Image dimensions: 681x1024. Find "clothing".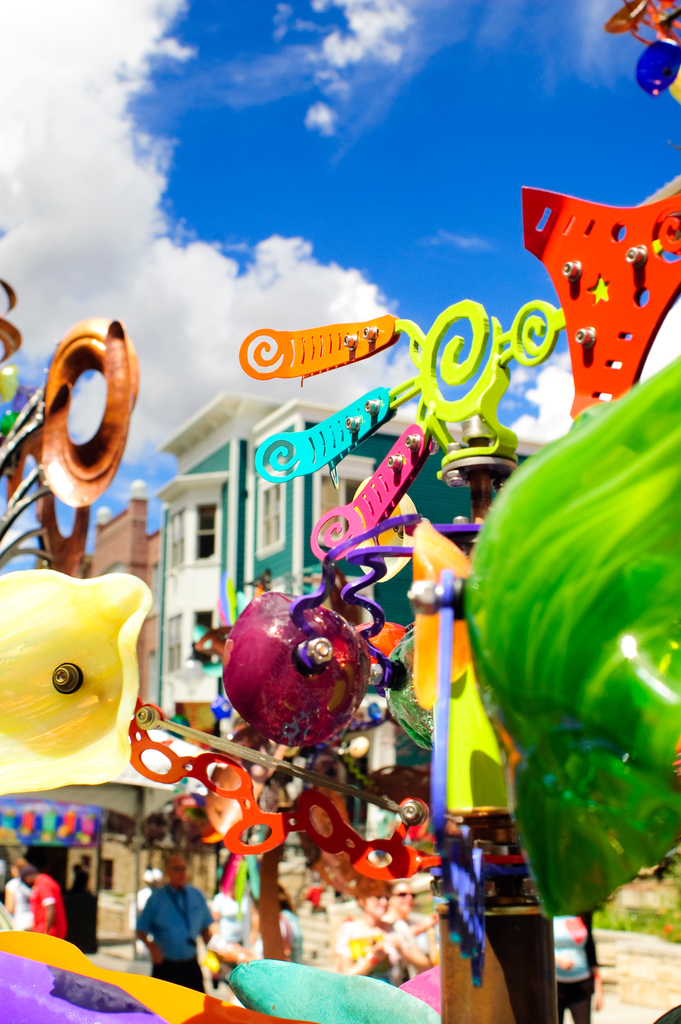
x1=393 y1=918 x2=429 y2=977.
